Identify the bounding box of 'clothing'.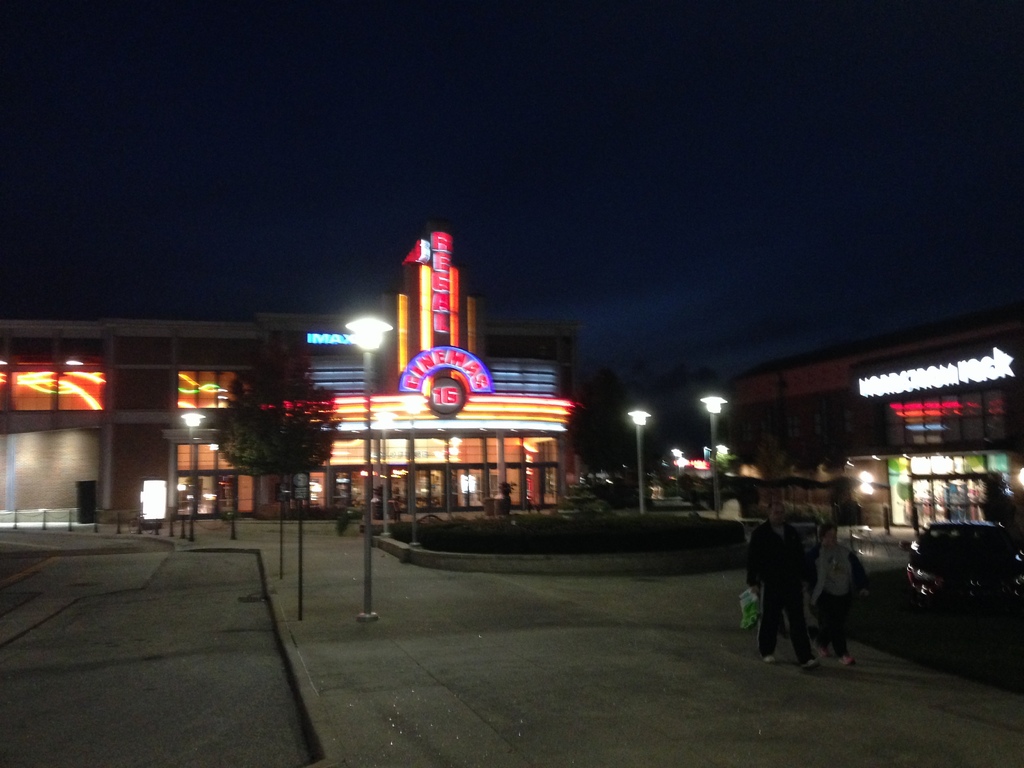
[810, 538, 851, 653].
